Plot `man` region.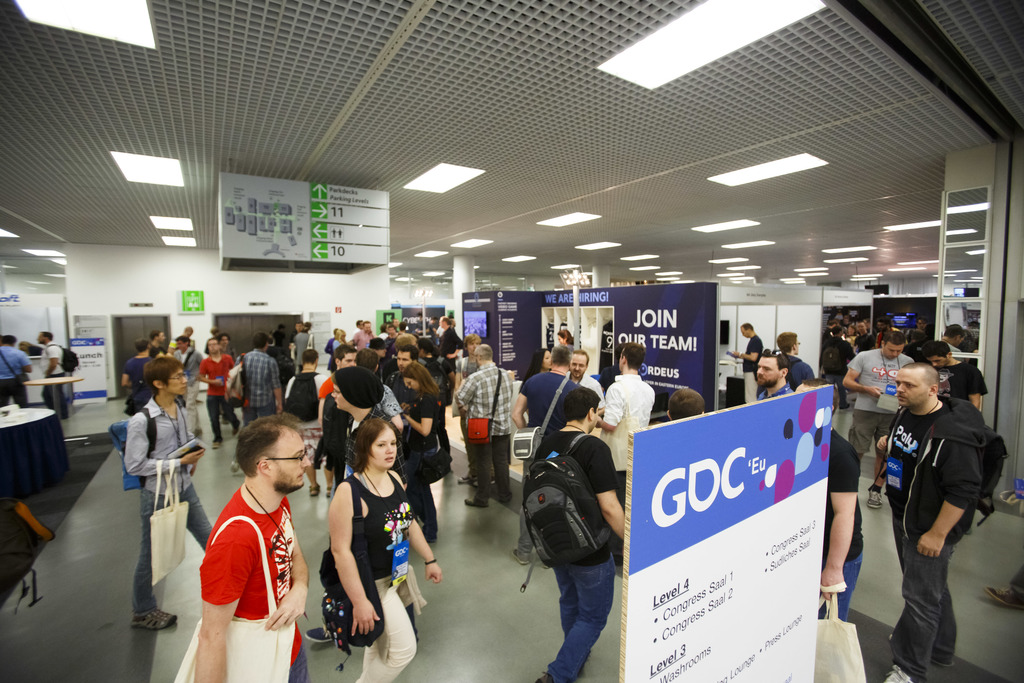
Plotted at 232, 333, 276, 422.
